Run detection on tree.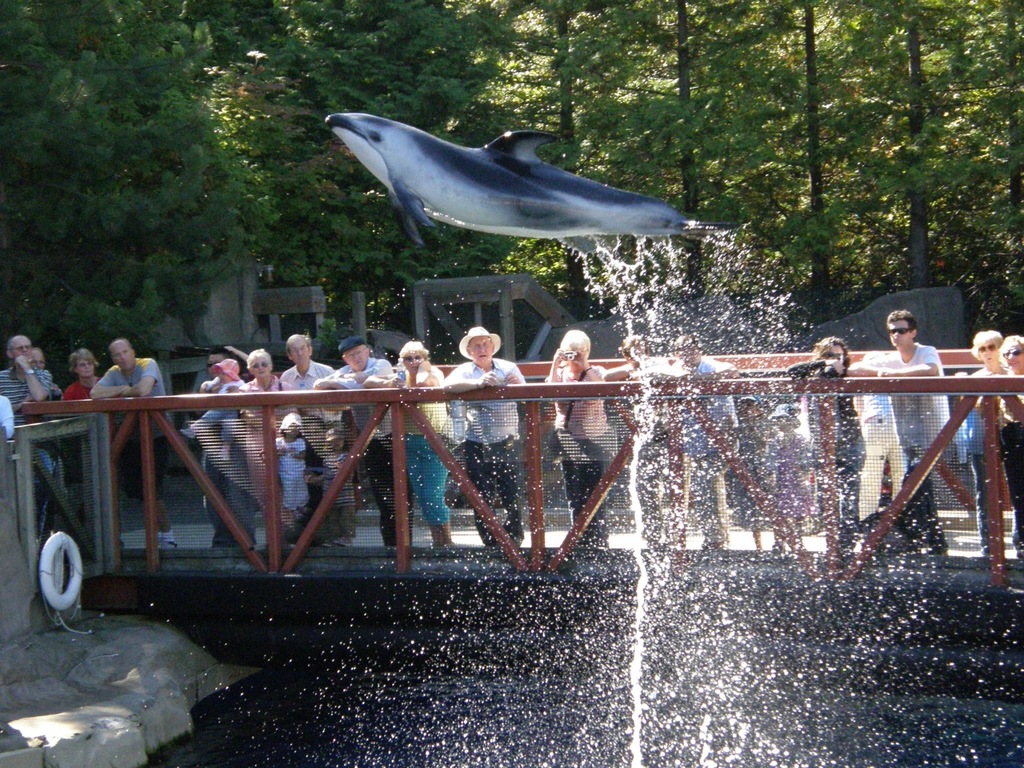
Result: box(998, 2, 1023, 242).
